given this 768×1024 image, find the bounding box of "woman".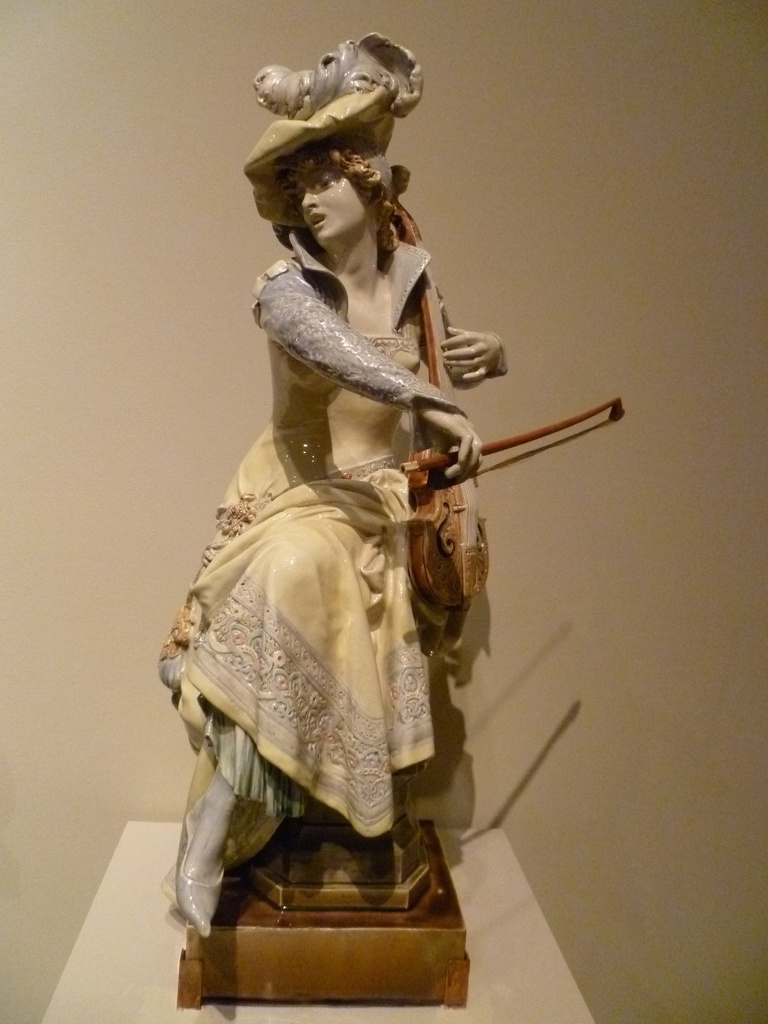
[x1=154, y1=33, x2=523, y2=929].
